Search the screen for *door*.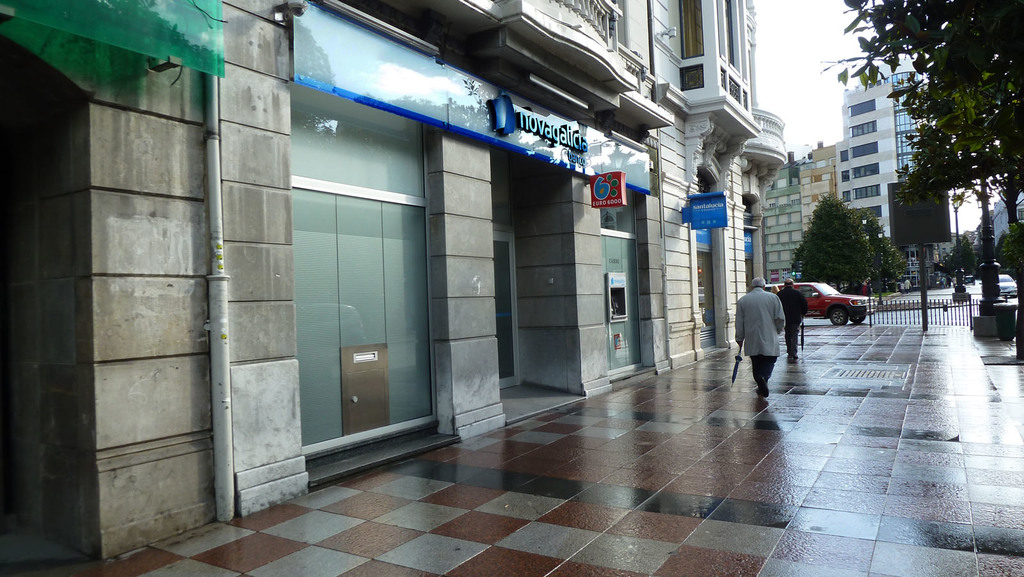
Found at [x1=492, y1=231, x2=529, y2=391].
